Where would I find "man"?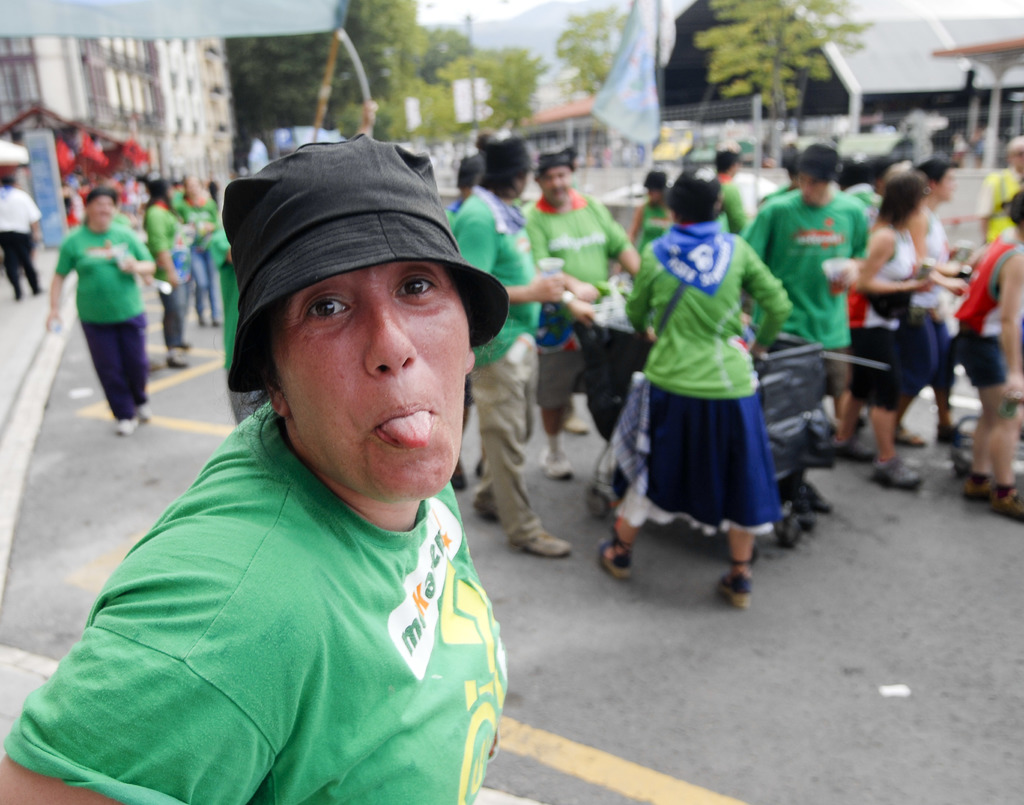
At region(43, 185, 157, 430).
